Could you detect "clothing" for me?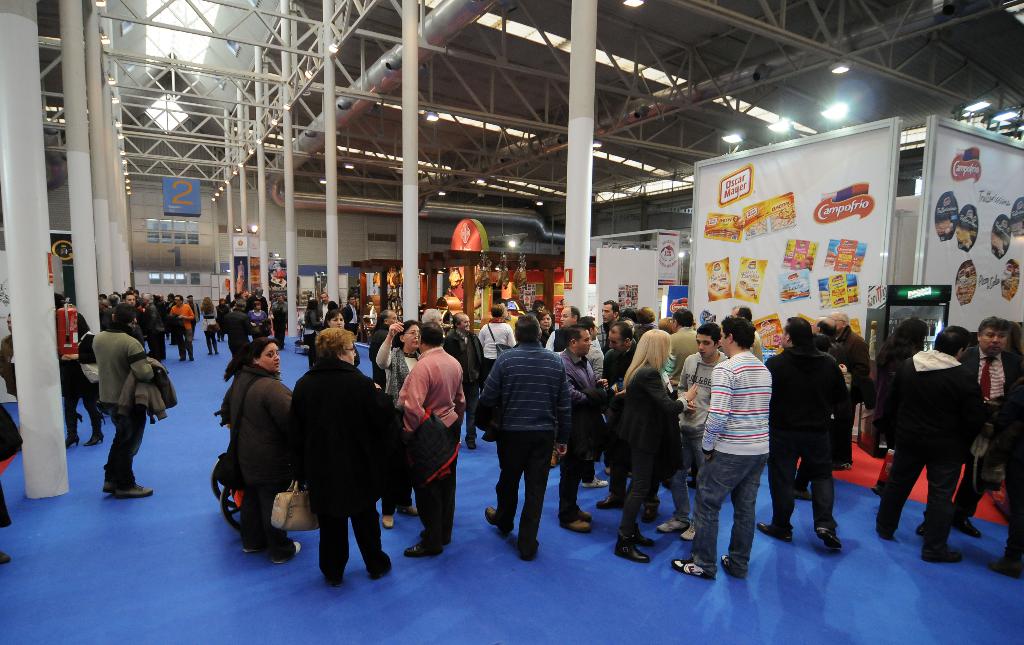
Detection result: locate(595, 369, 680, 554).
